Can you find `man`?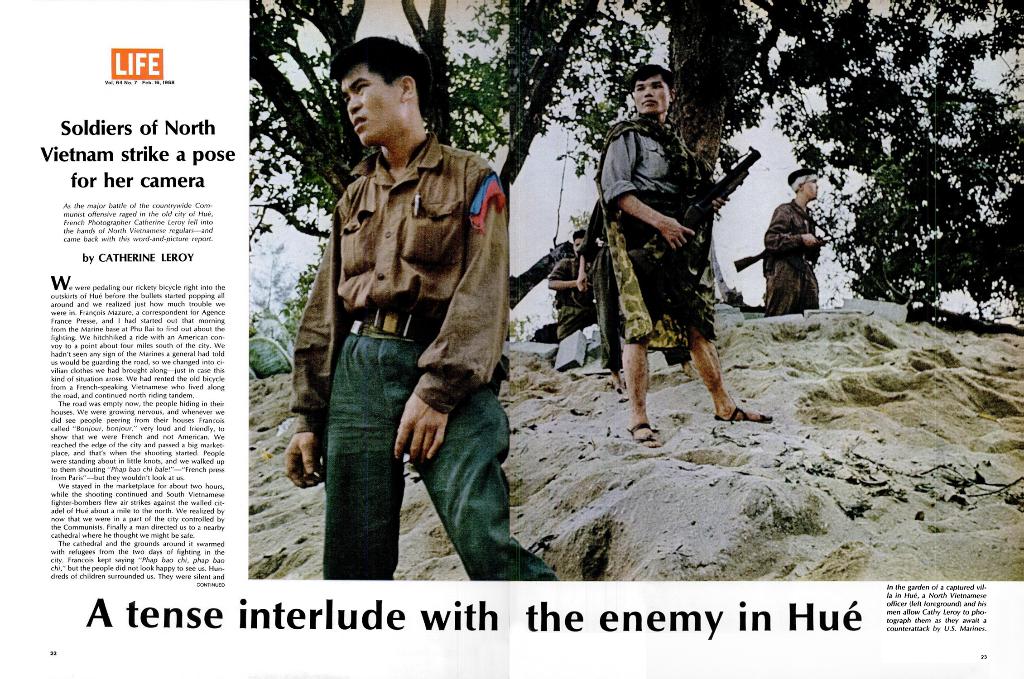
Yes, bounding box: [566, 201, 710, 390].
